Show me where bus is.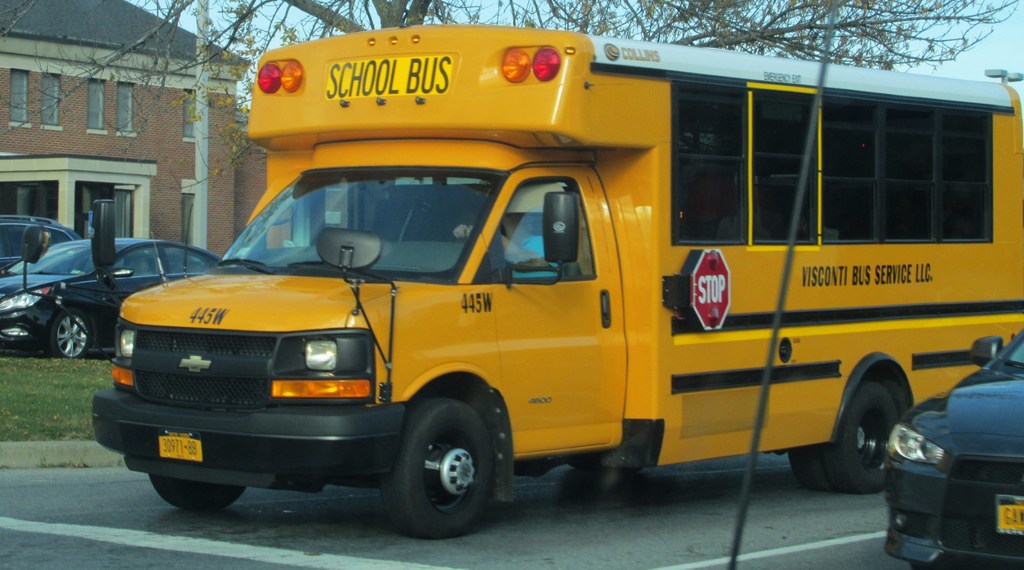
bus is at <bbox>15, 29, 1023, 535</bbox>.
